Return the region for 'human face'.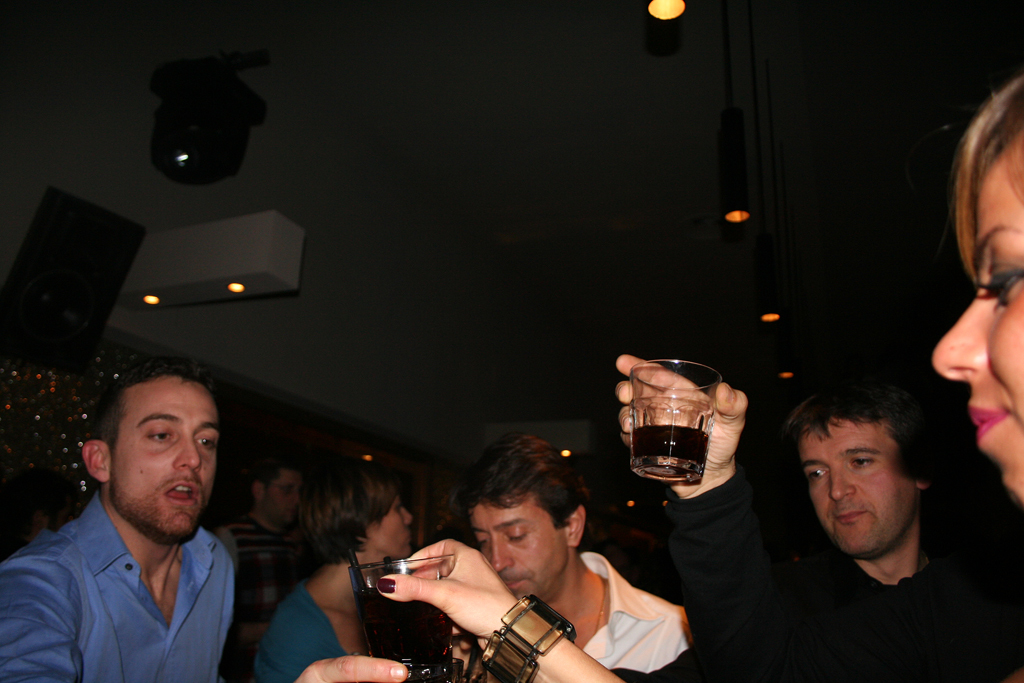
114/373/220/536.
